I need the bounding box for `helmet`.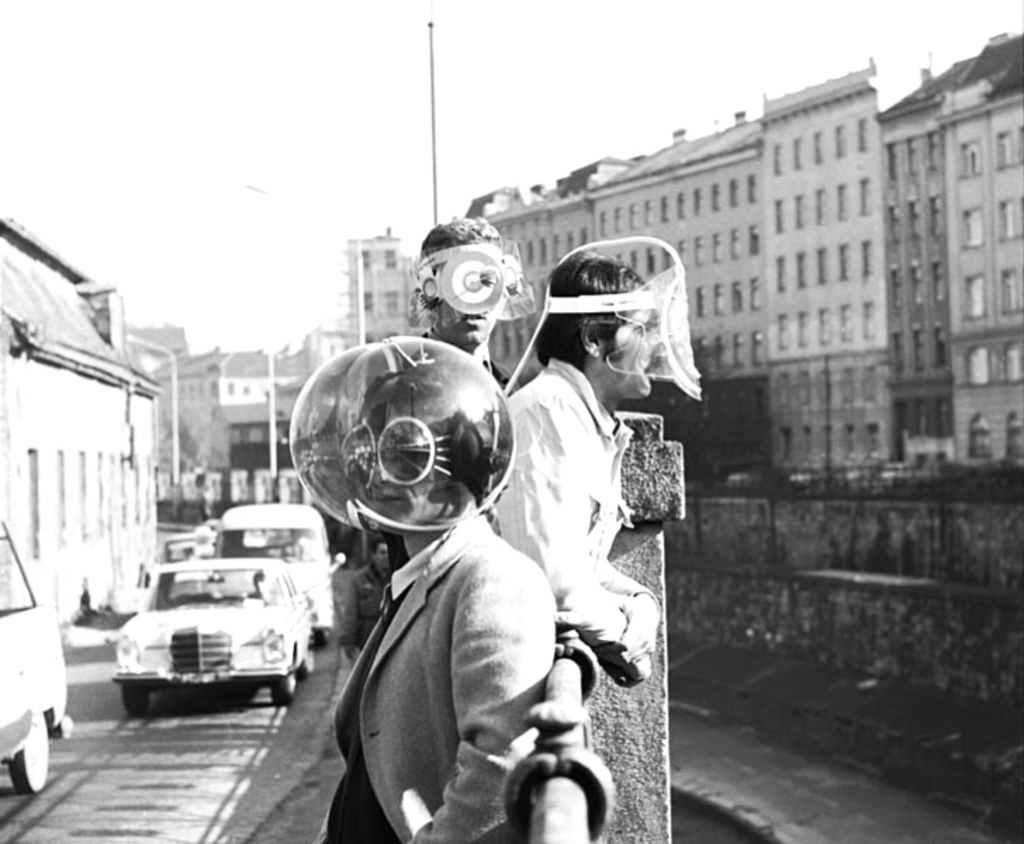
Here it is: detection(504, 236, 699, 408).
